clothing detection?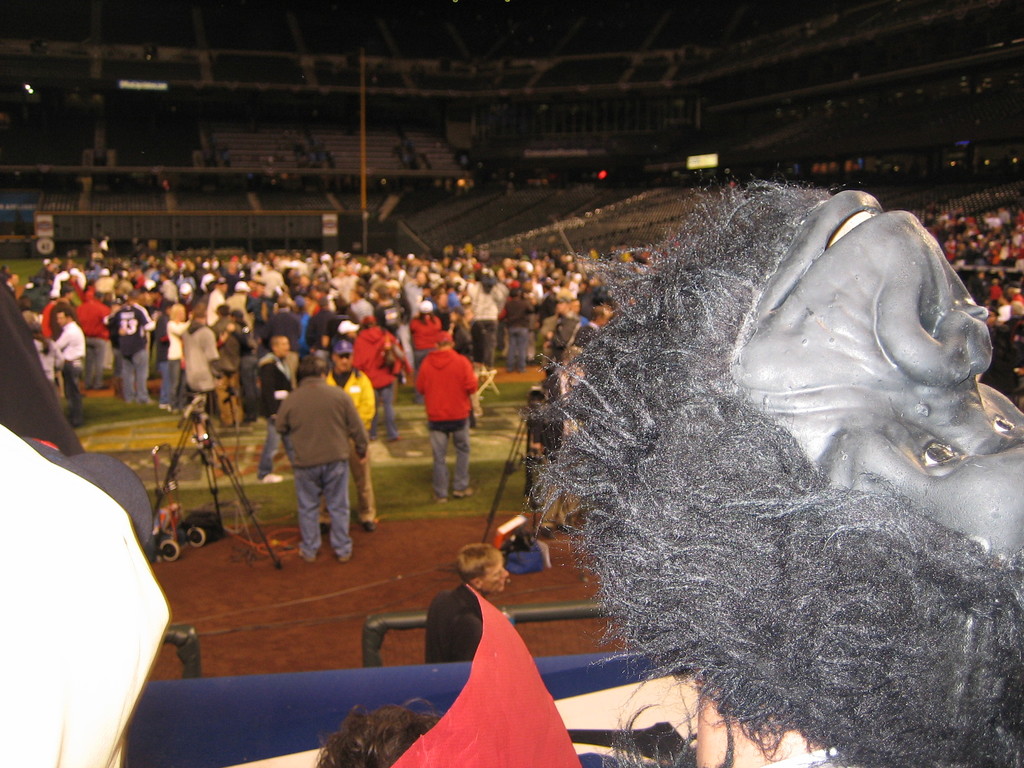
(x1=350, y1=299, x2=372, y2=320)
